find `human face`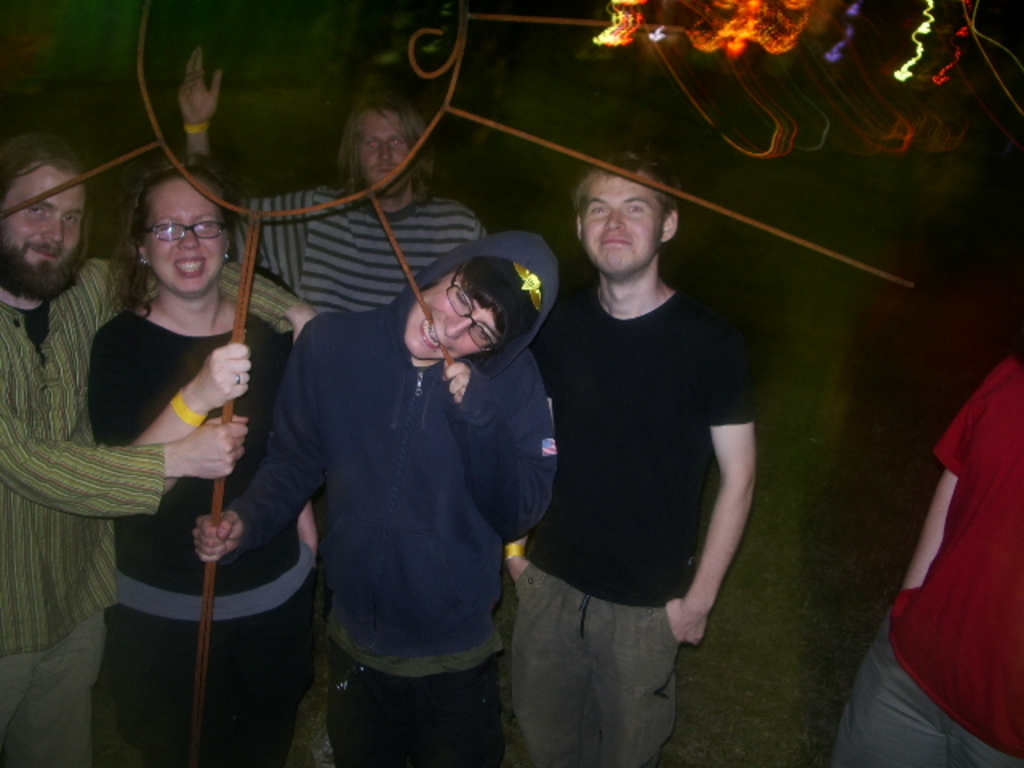
{"x1": 357, "y1": 112, "x2": 418, "y2": 190}
